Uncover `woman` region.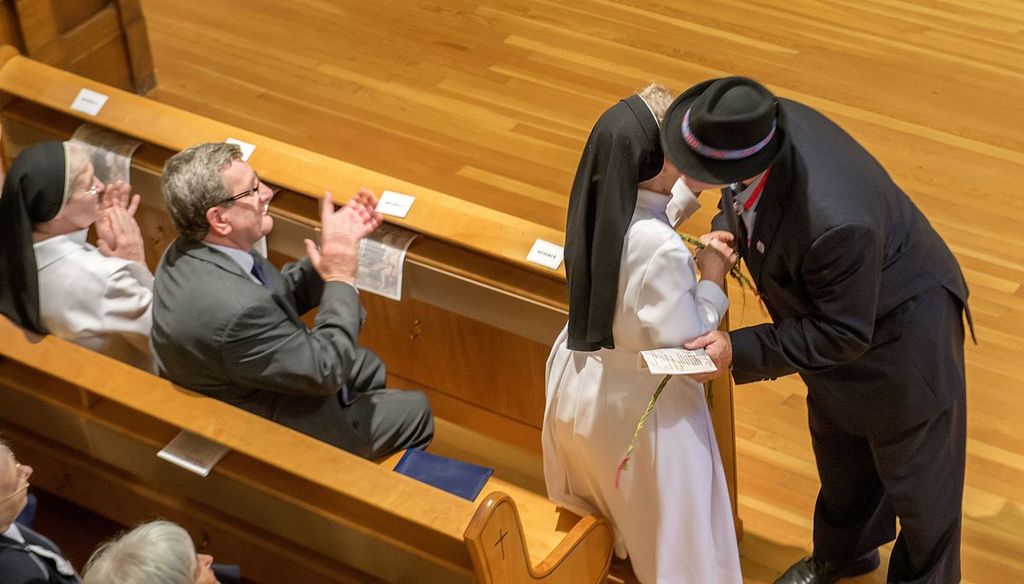
Uncovered: box=[76, 516, 223, 583].
